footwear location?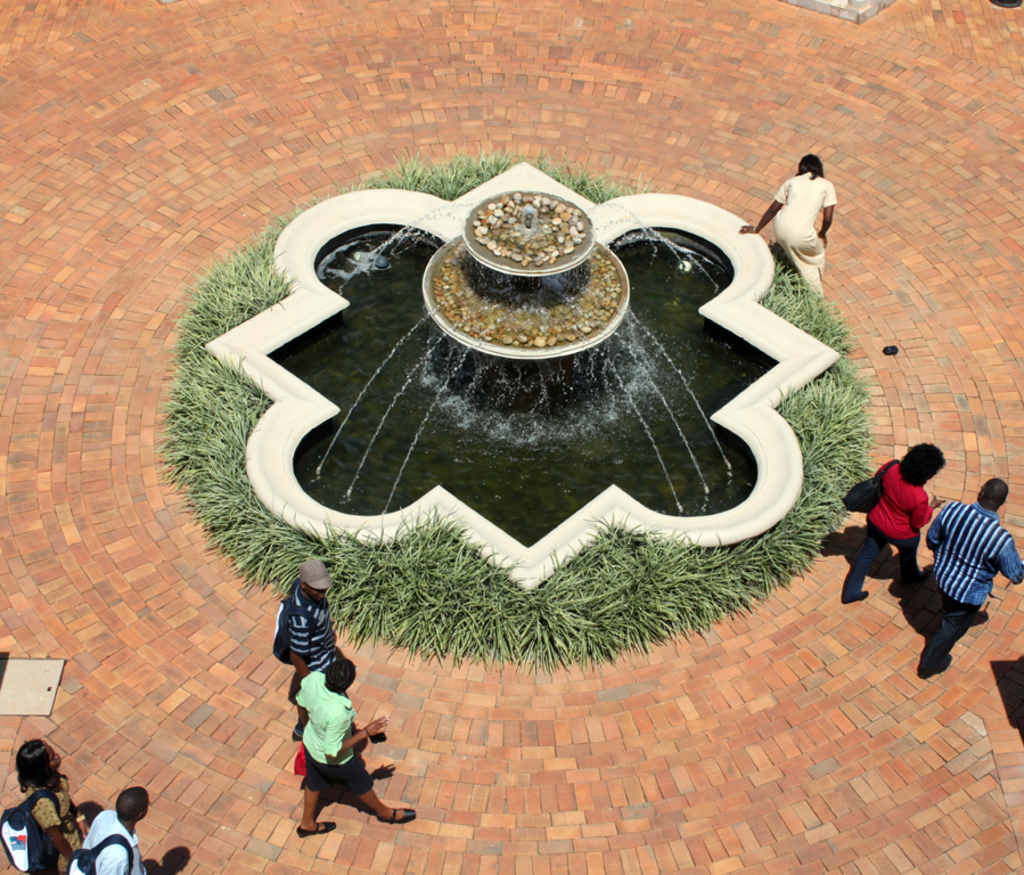
pyautogui.locateOnScreen(919, 651, 950, 678)
